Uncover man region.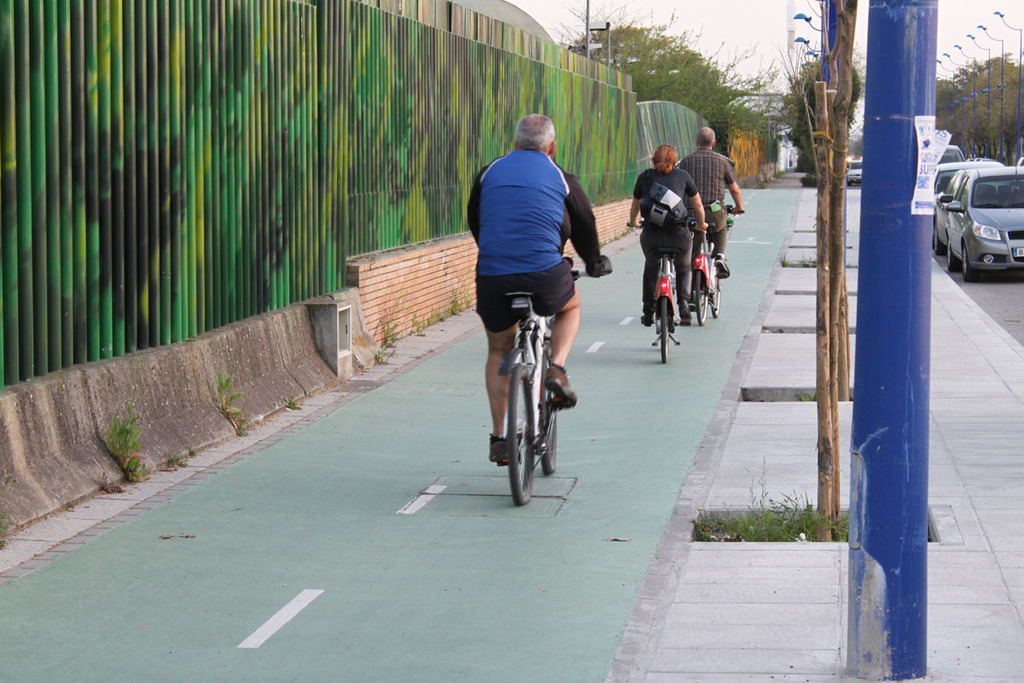
Uncovered: BBox(473, 137, 608, 497).
